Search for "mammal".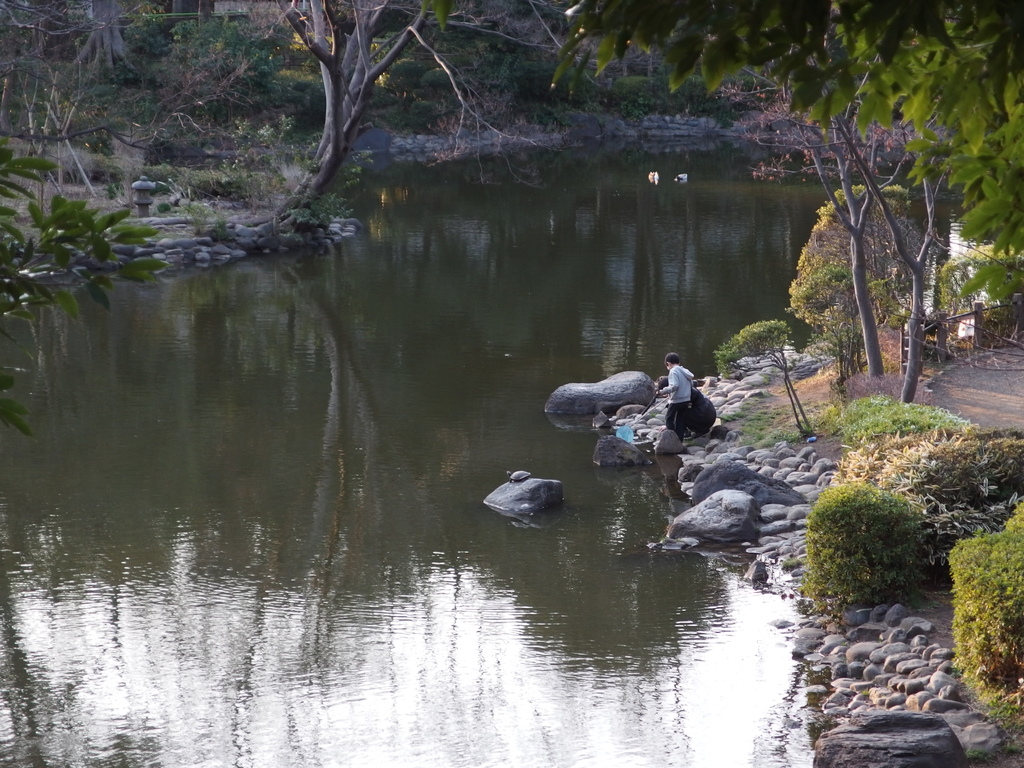
Found at x1=662 y1=349 x2=696 y2=445.
